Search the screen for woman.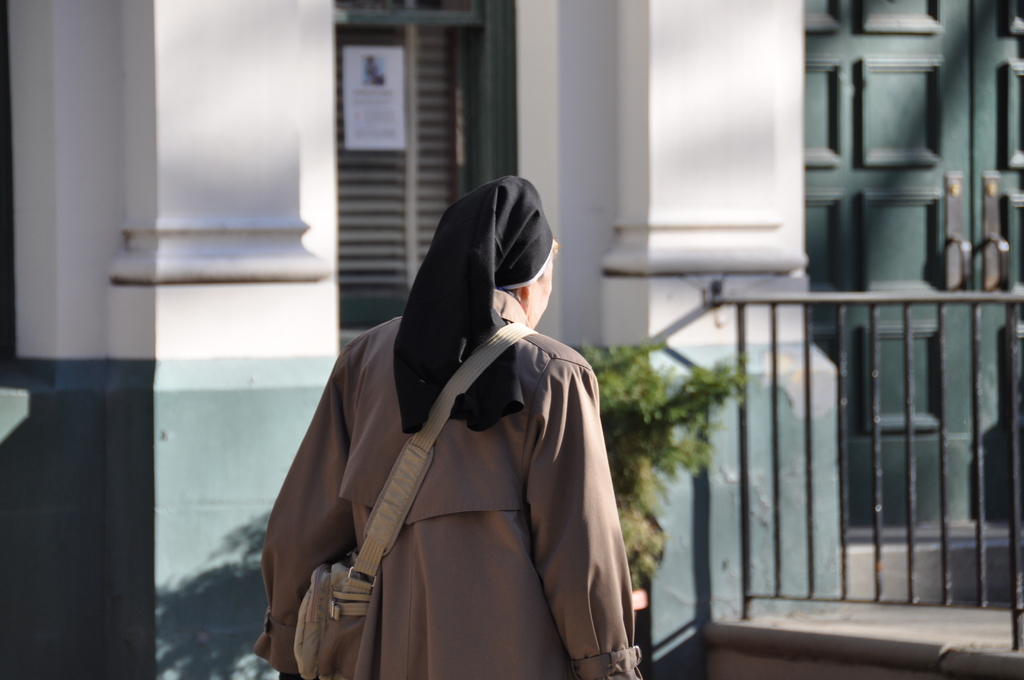
Found at (259,170,645,679).
